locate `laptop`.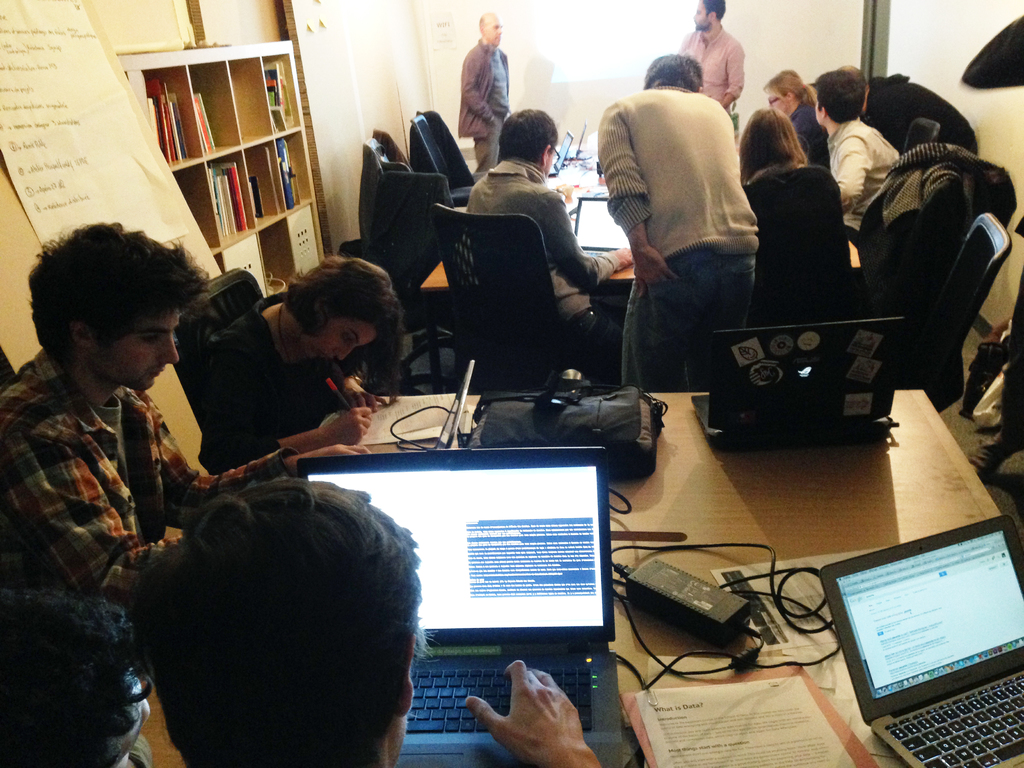
Bounding box: x1=576, y1=197, x2=629, y2=269.
